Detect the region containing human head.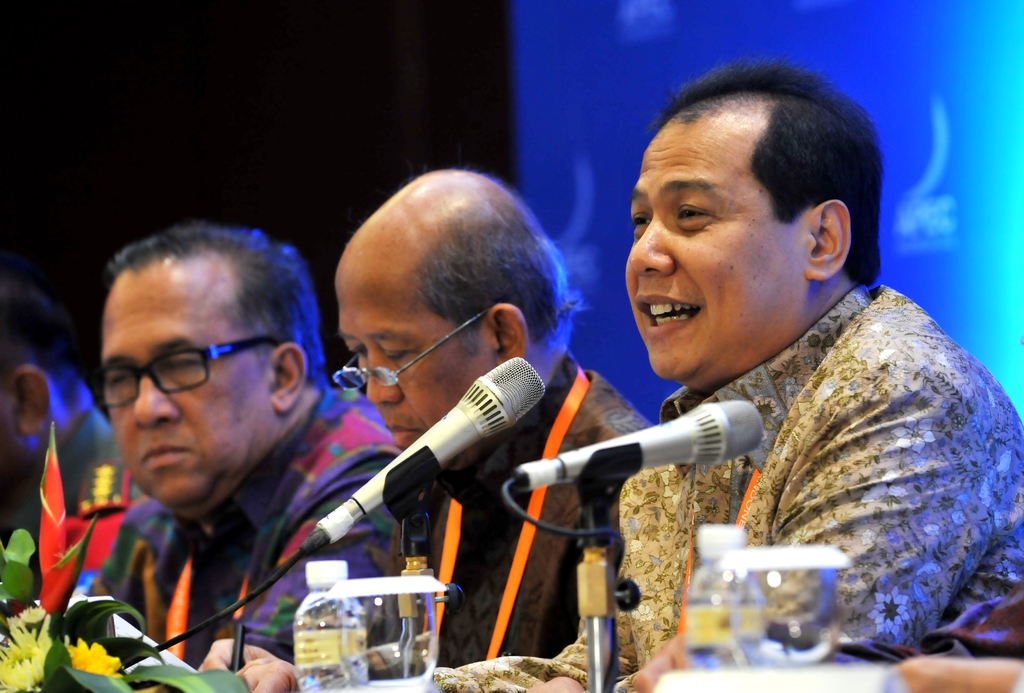
[x1=337, y1=167, x2=570, y2=454].
